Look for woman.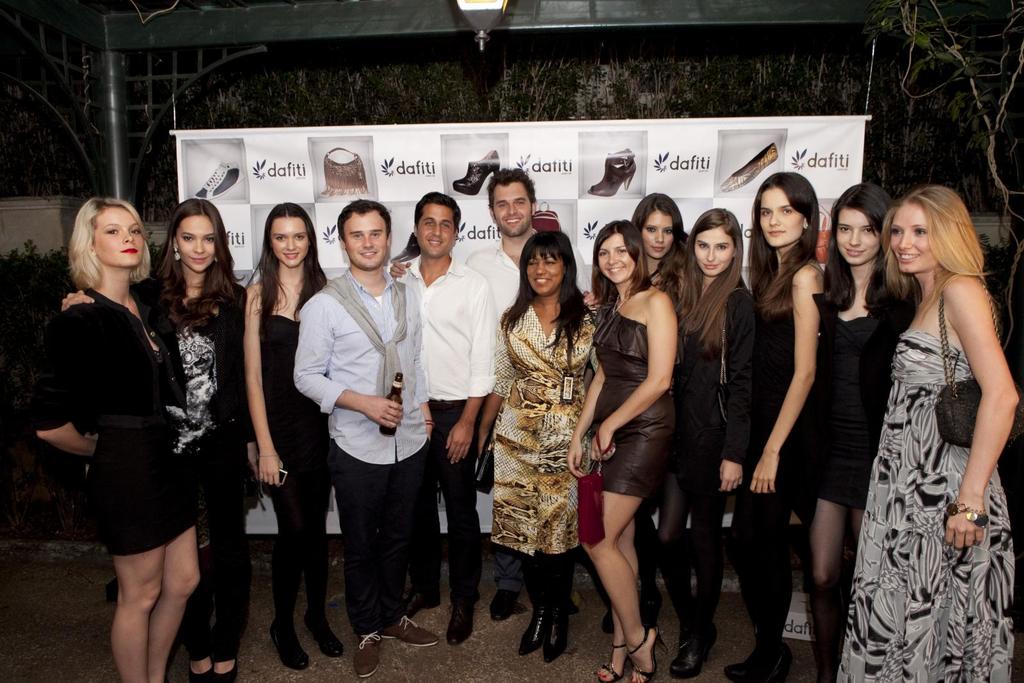
Found: (60,197,248,682).
